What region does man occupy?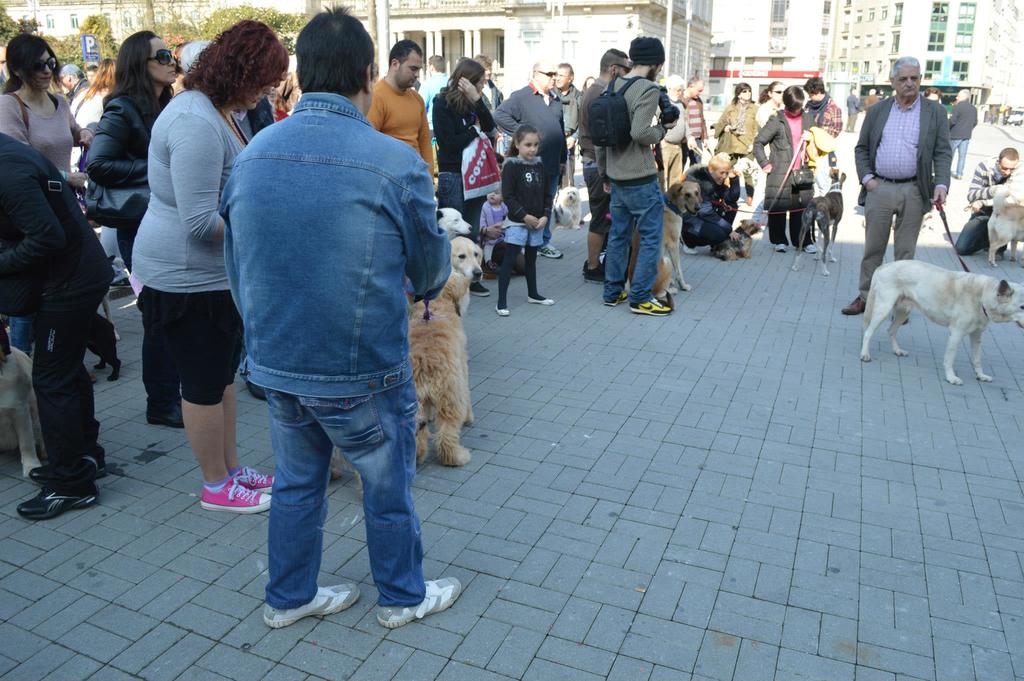
(x1=488, y1=54, x2=570, y2=260).
